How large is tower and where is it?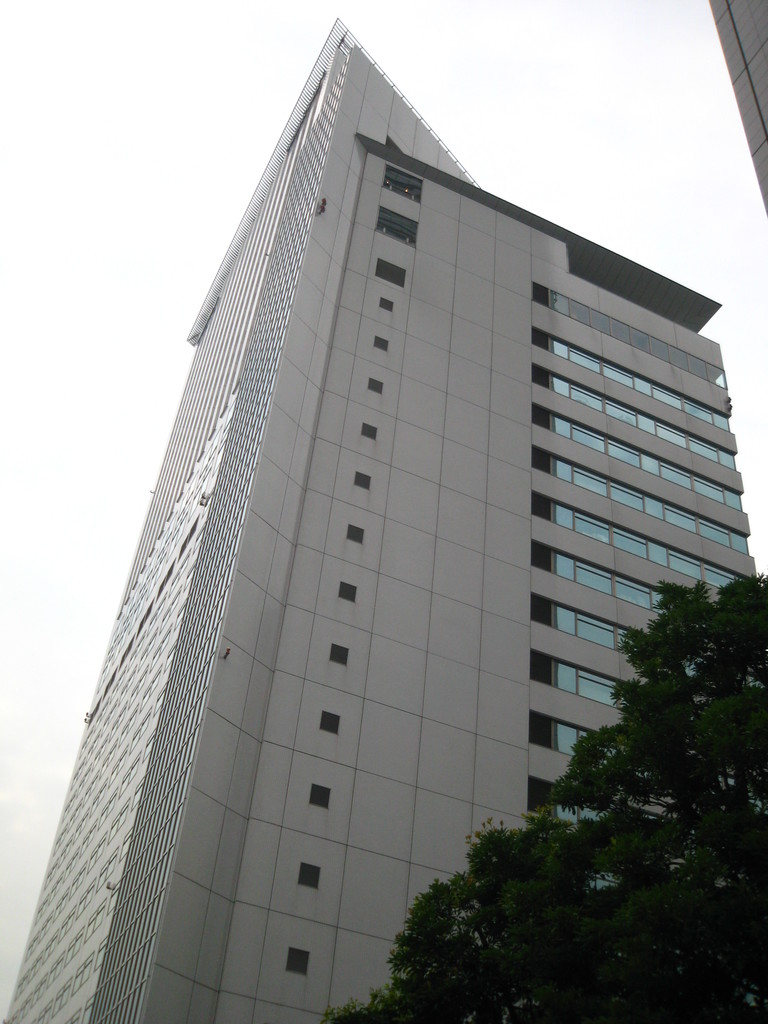
Bounding box: [left=40, top=40, right=747, bottom=964].
